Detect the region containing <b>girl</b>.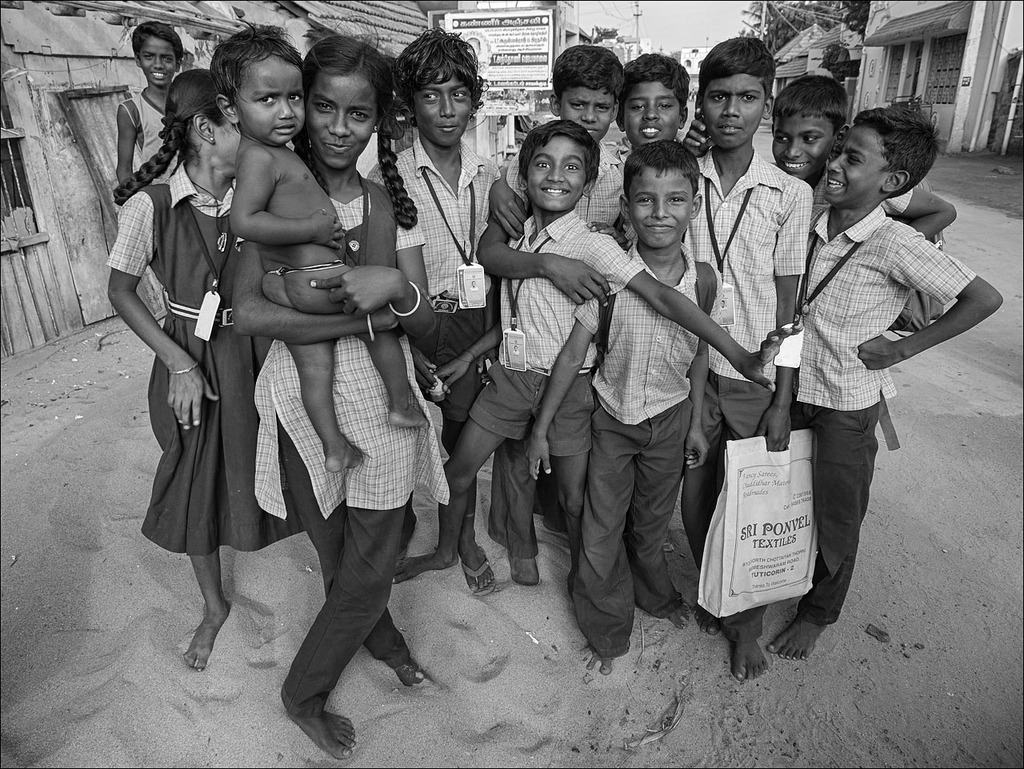
Rect(106, 70, 273, 671).
